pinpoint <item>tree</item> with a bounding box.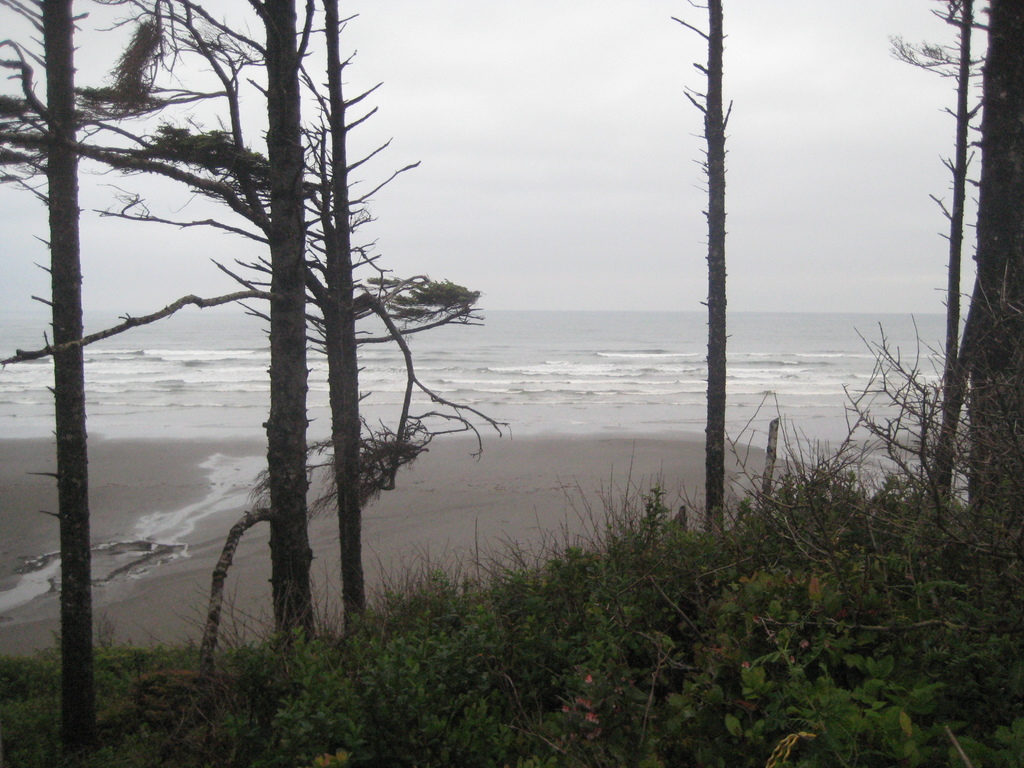
bbox=(669, 0, 732, 536).
